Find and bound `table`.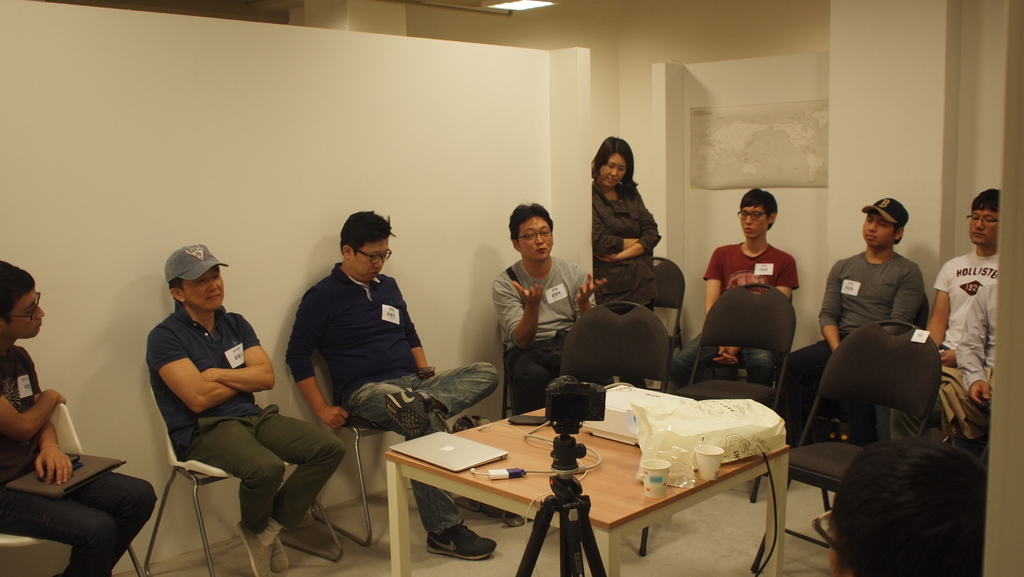
Bound: left=385, top=404, right=789, bottom=576.
